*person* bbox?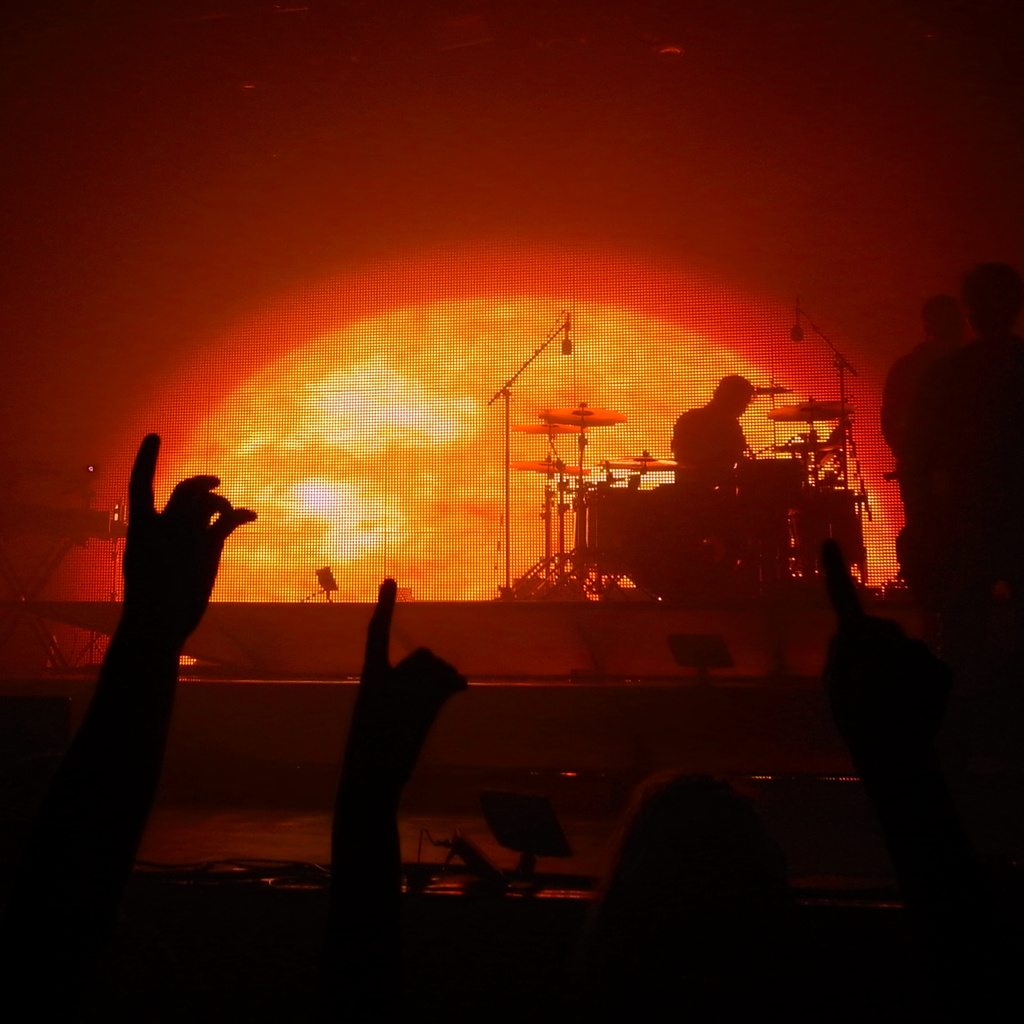
[x1=670, y1=374, x2=751, y2=486]
